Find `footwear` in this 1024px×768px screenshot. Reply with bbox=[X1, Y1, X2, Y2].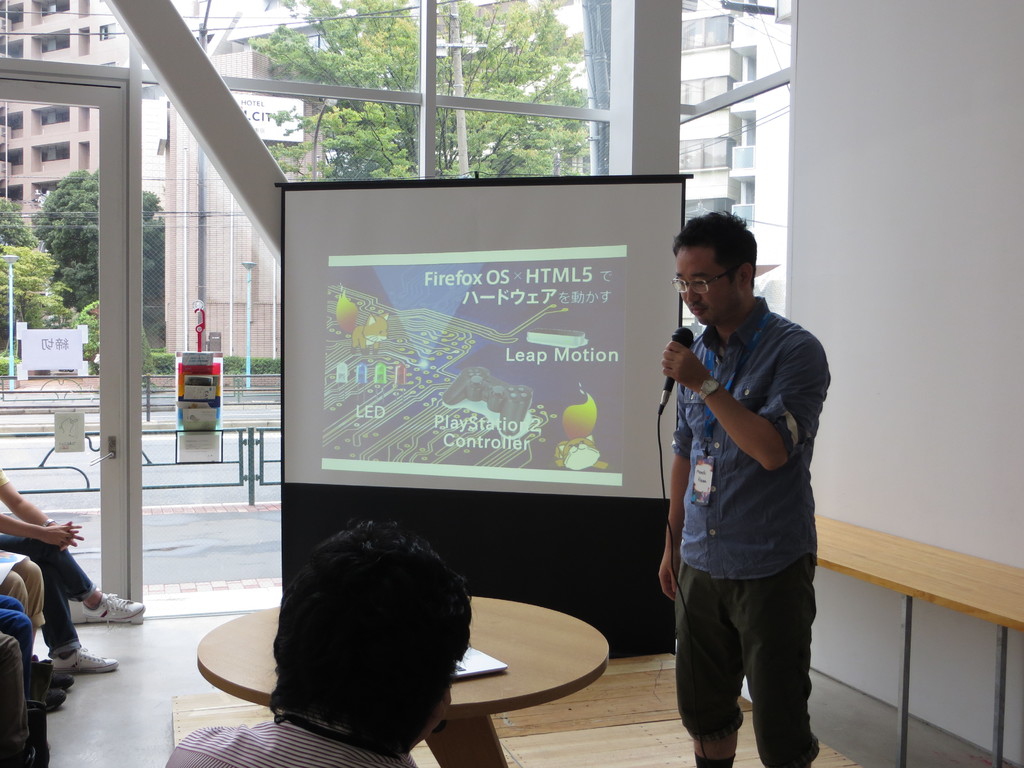
bbox=[83, 590, 143, 623].
